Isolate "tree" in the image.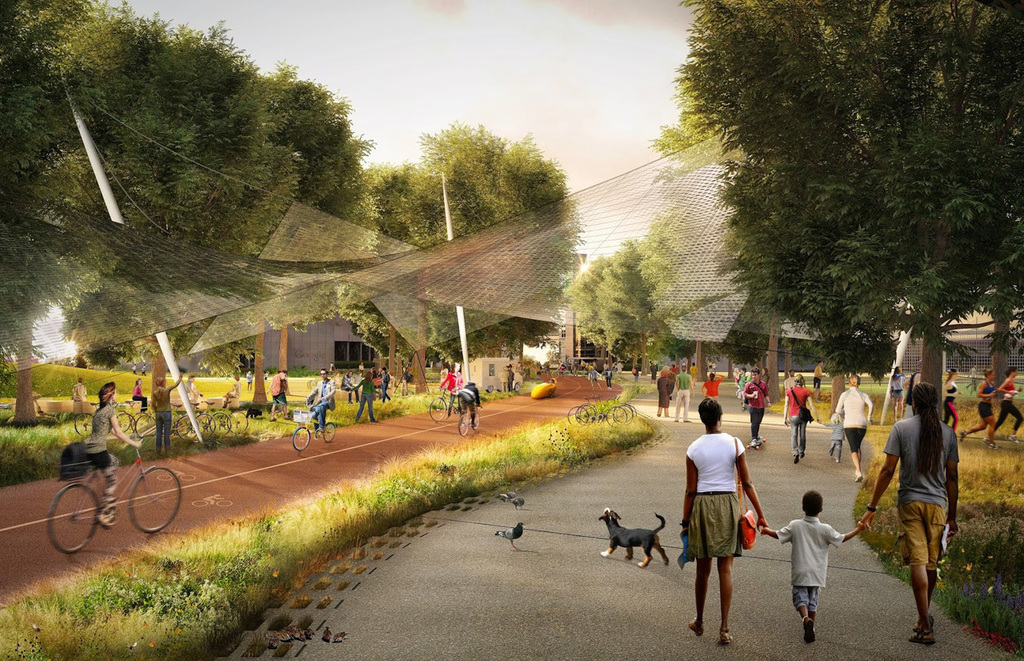
Isolated region: crop(648, 0, 1023, 418).
